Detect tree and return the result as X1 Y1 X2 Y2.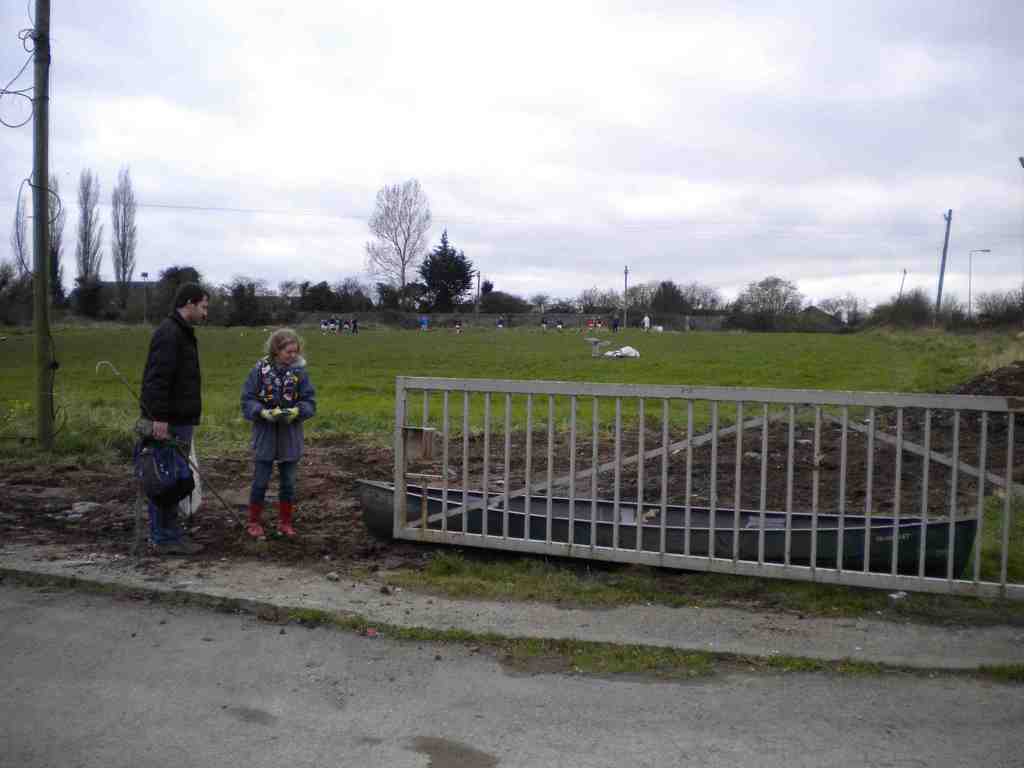
408 239 477 308.
